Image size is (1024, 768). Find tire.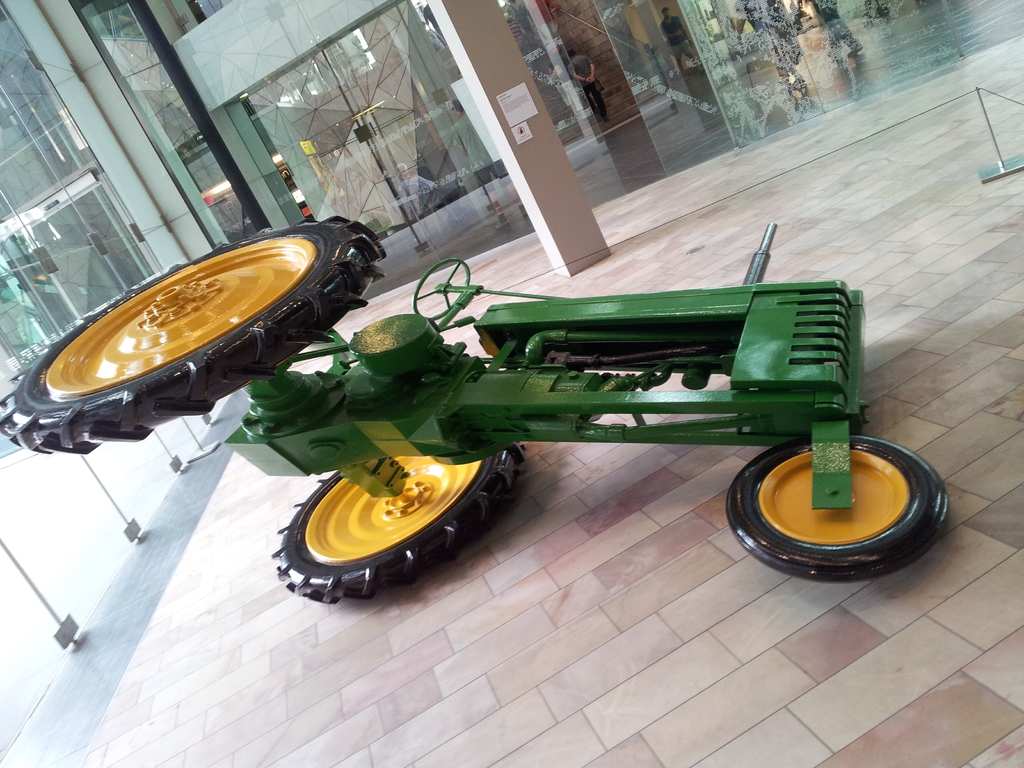
[left=726, top=431, right=947, bottom=585].
